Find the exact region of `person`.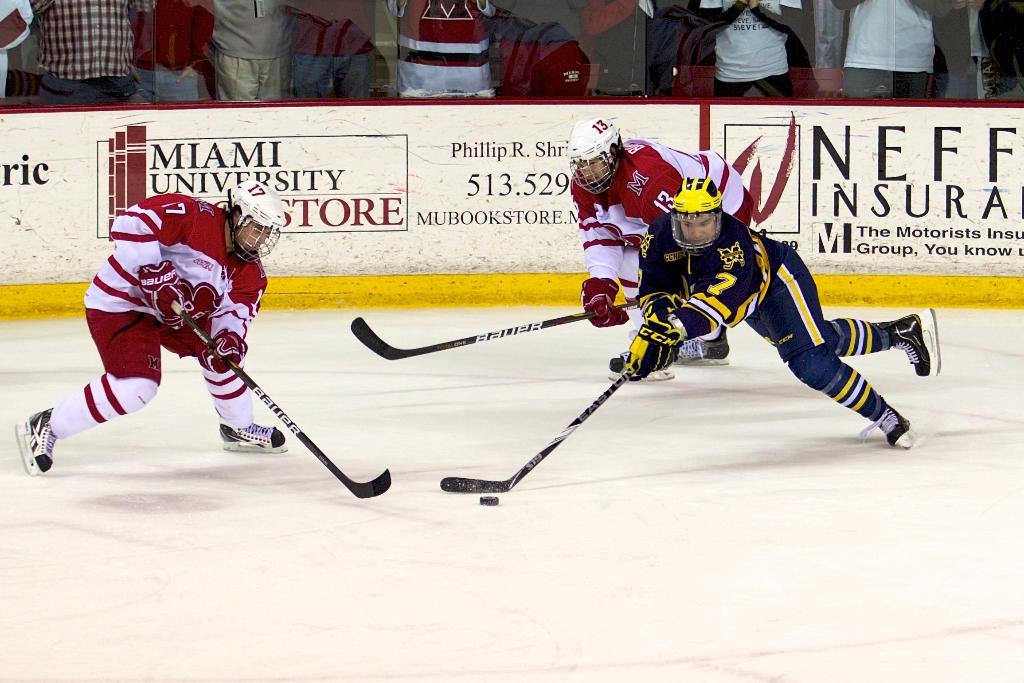
Exact region: [567,118,755,383].
